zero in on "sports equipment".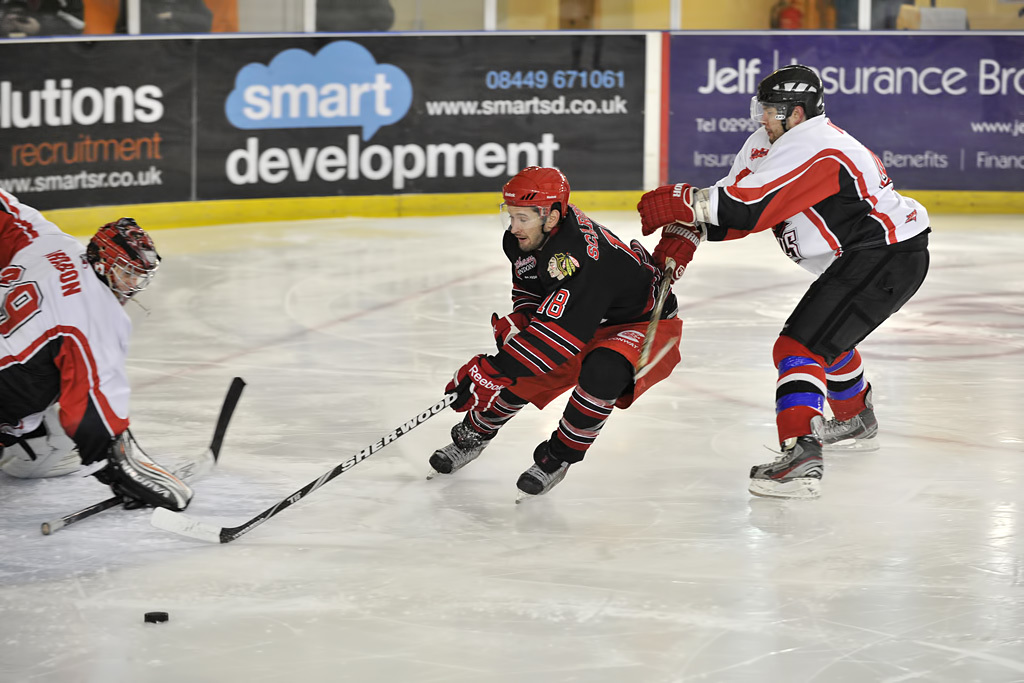
Zeroed in: bbox=(73, 426, 199, 514).
